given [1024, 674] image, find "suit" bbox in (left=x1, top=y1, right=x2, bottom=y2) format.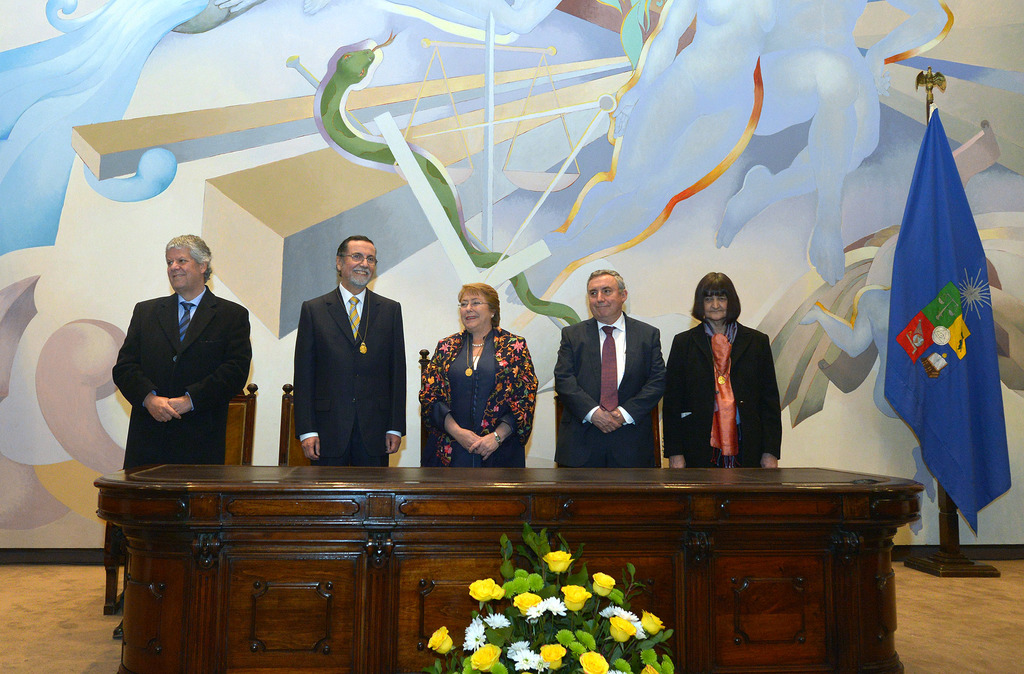
(left=293, top=296, right=404, bottom=466).
